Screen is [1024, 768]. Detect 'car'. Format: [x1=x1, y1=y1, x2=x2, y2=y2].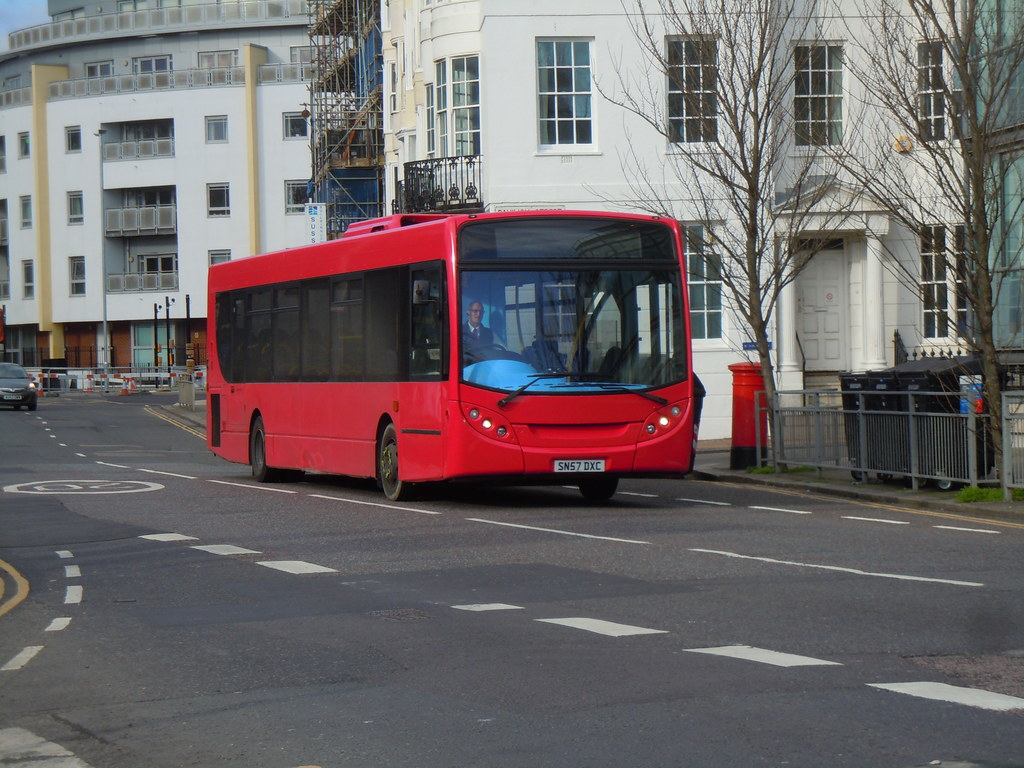
[x1=0, y1=357, x2=36, y2=413].
